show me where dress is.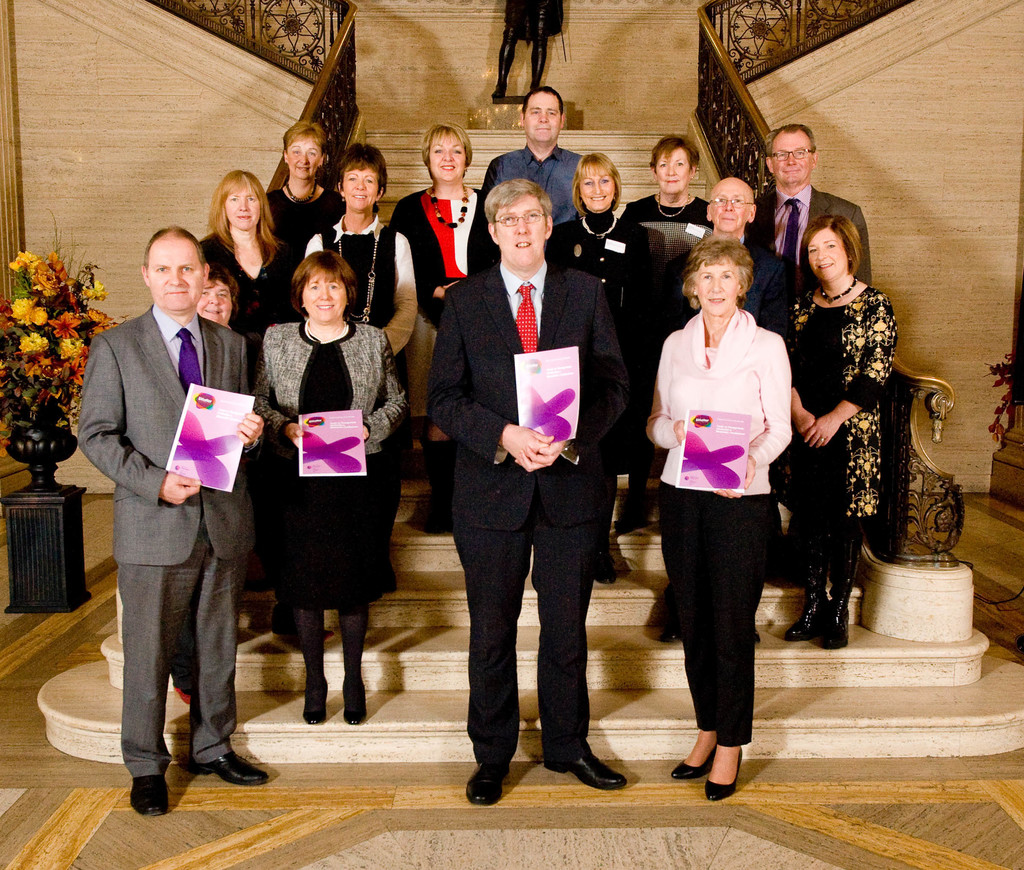
dress is at [left=253, top=322, right=389, bottom=613].
